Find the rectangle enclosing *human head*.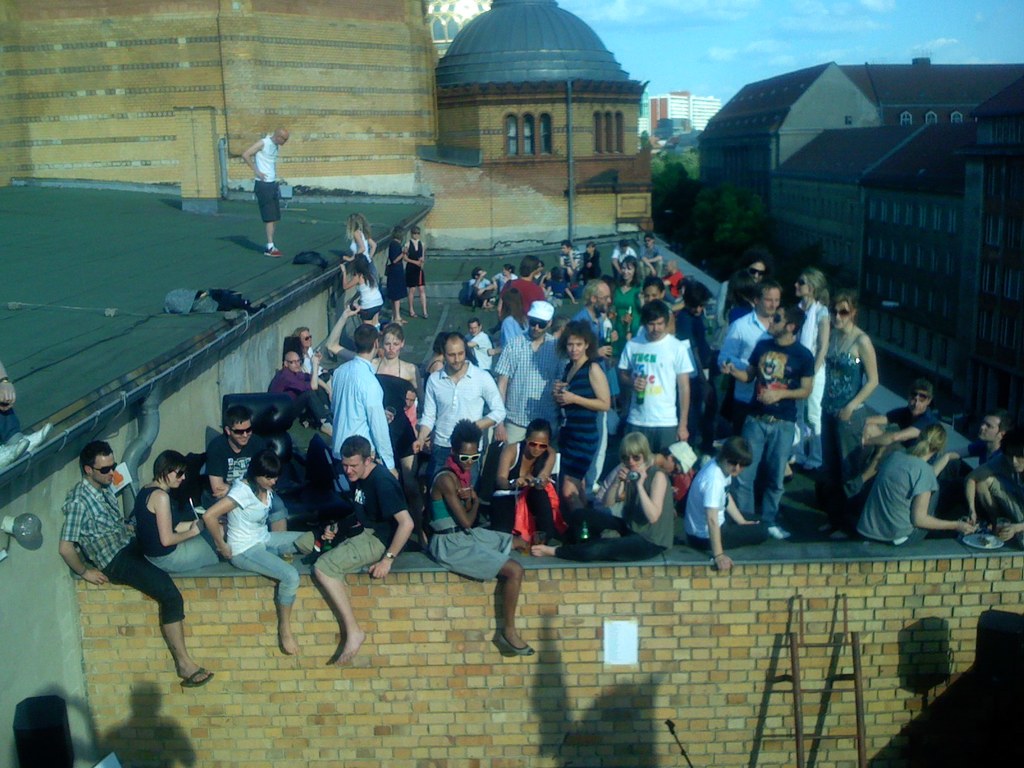
left=640, top=300, right=670, bottom=343.
